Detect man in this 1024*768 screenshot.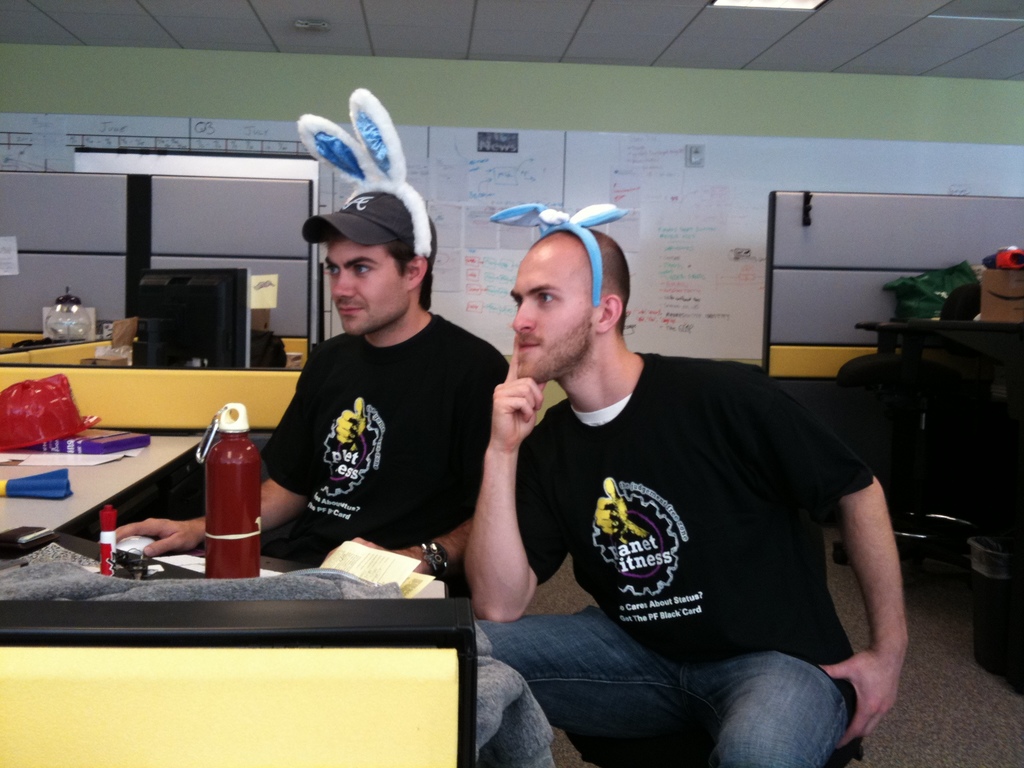
Detection: rect(463, 202, 908, 767).
